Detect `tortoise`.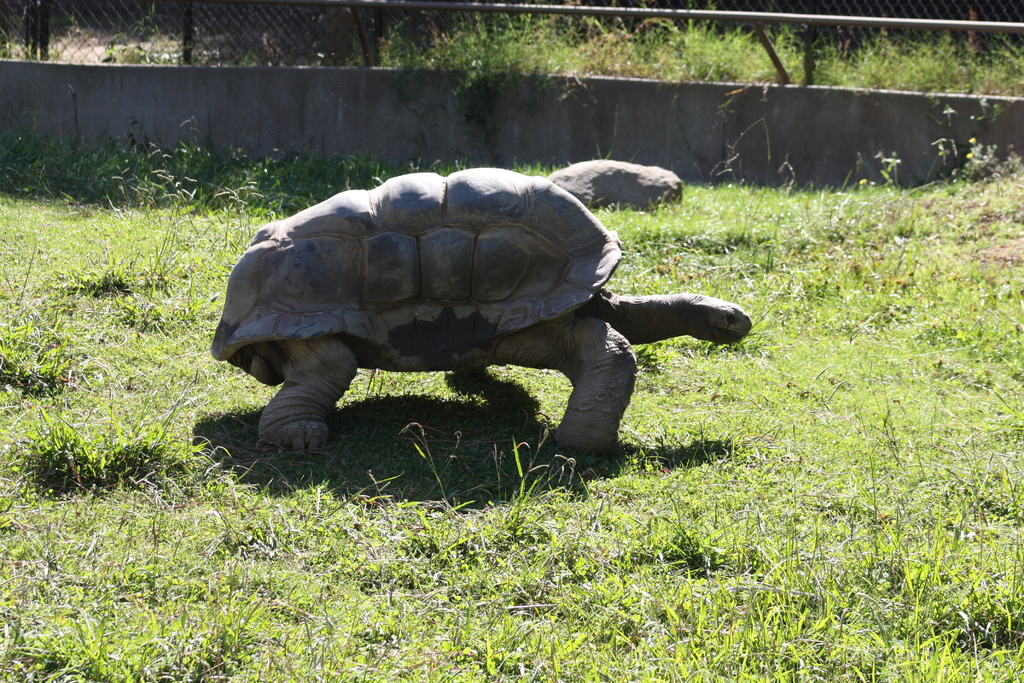
Detected at x1=209, y1=165, x2=756, y2=460.
